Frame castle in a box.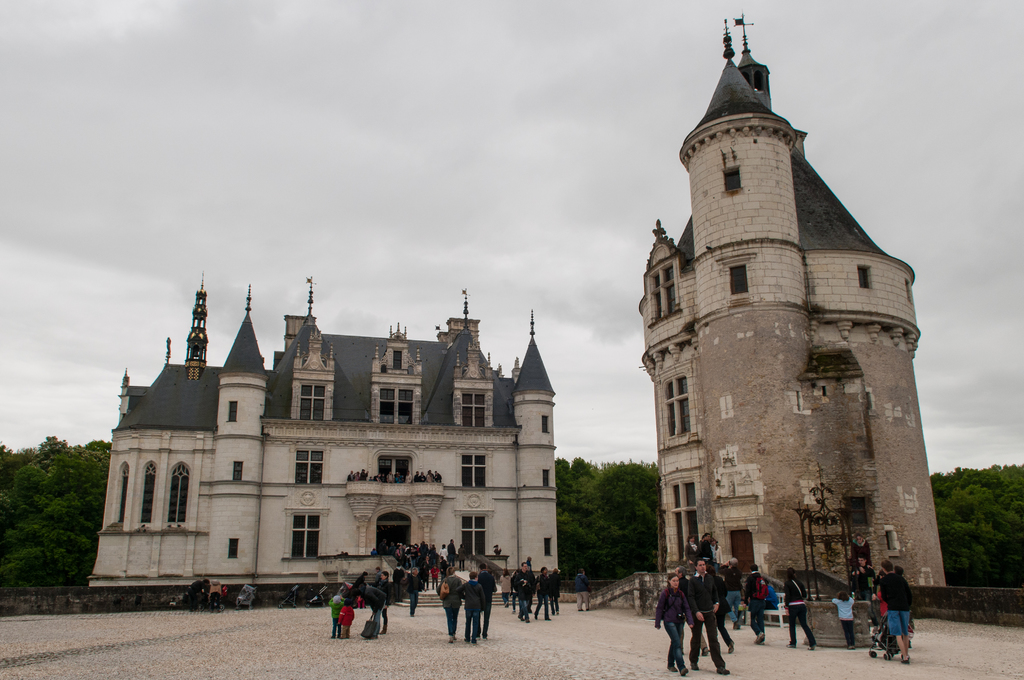
bbox=(631, 9, 950, 589).
